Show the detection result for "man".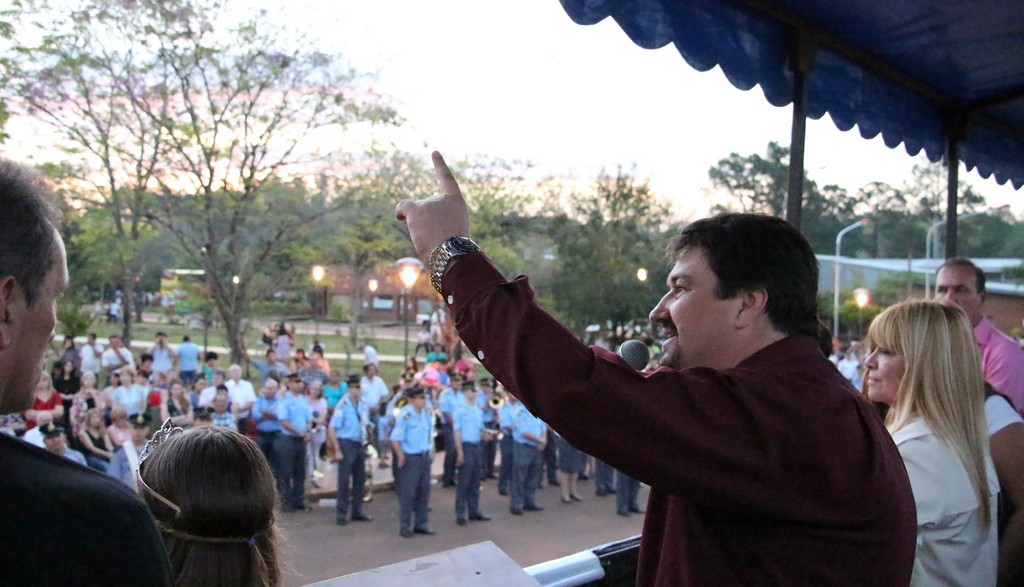
(33, 420, 90, 466).
